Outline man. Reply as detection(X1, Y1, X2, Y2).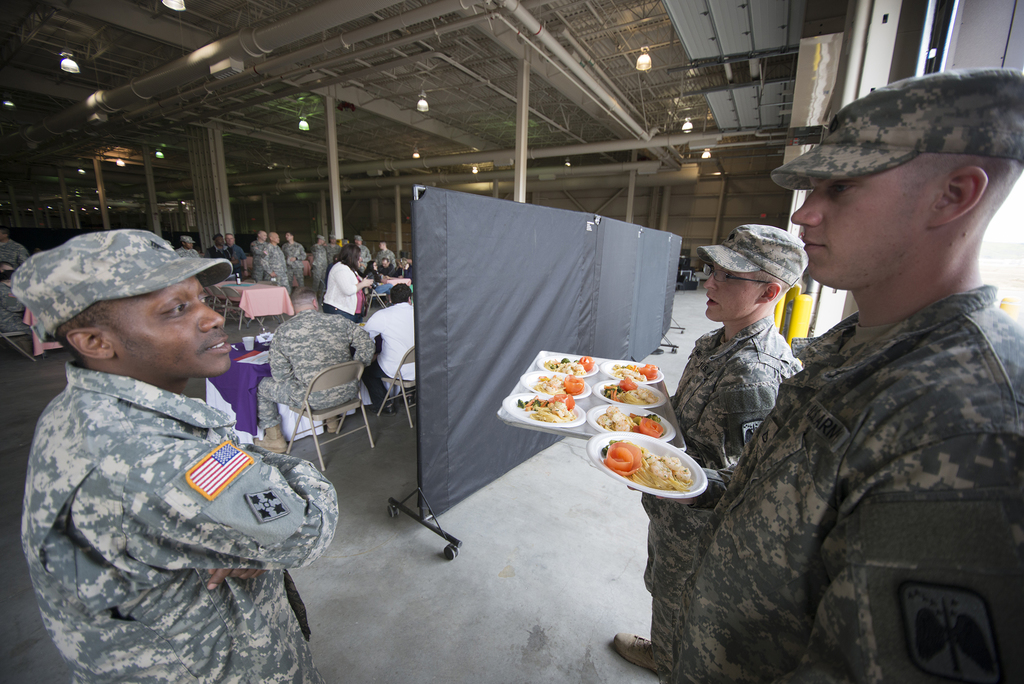
detection(251, 279, 380, 456).
